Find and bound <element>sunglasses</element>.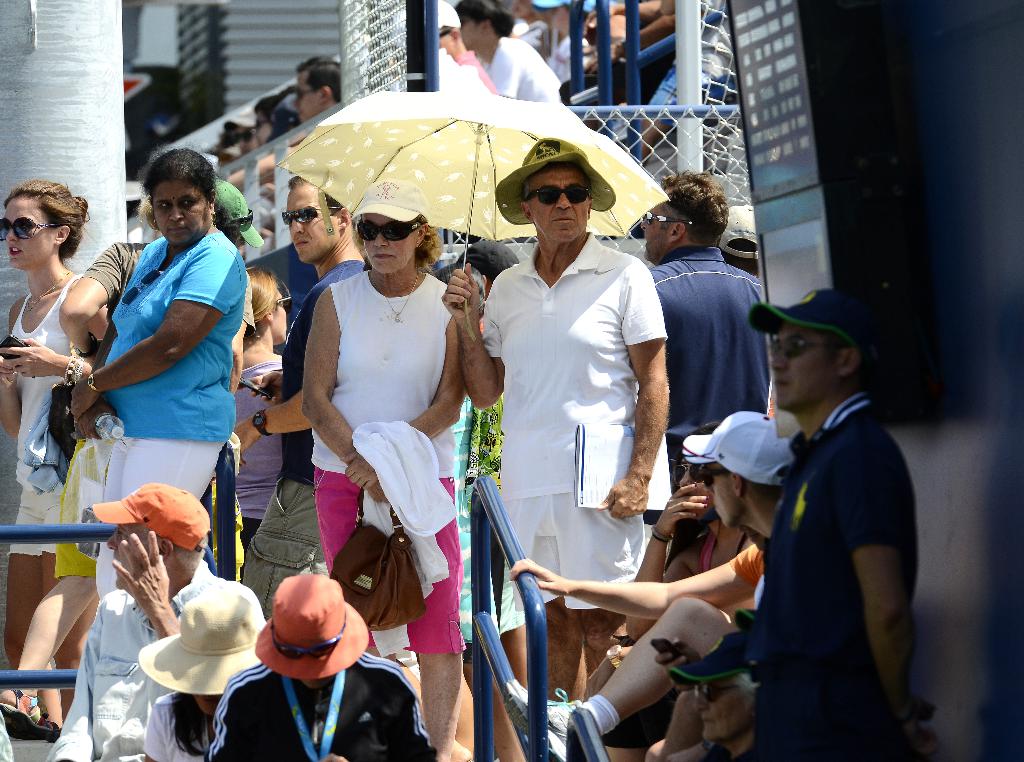
Bound: (0, 218, 61, 244).
